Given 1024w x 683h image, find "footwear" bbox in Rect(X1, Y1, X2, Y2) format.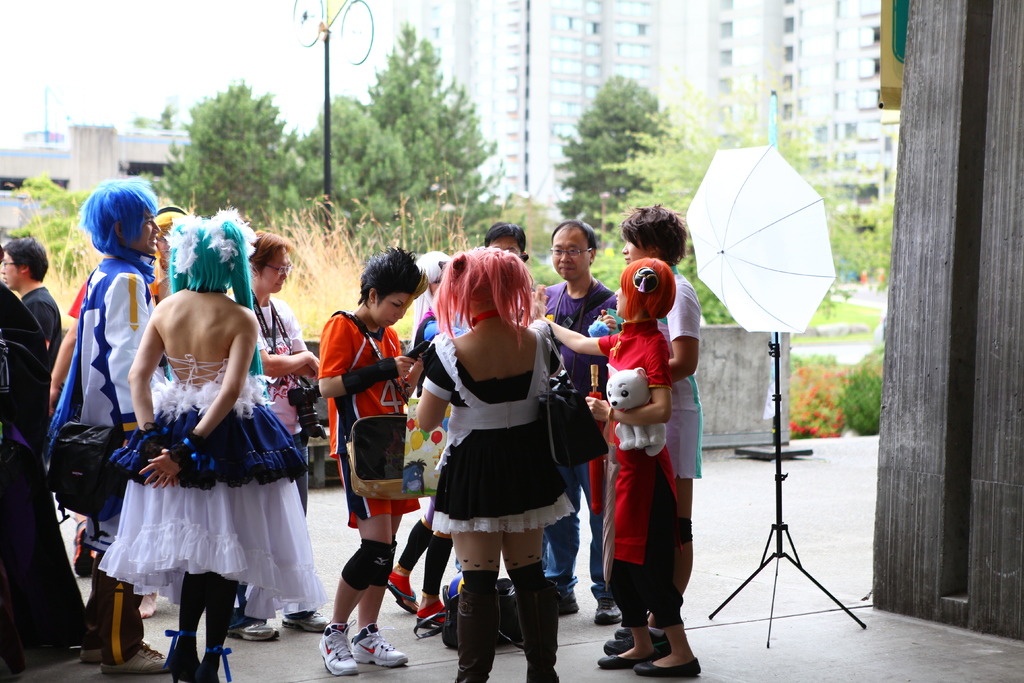
Rect(422, 609, 445, 629).
